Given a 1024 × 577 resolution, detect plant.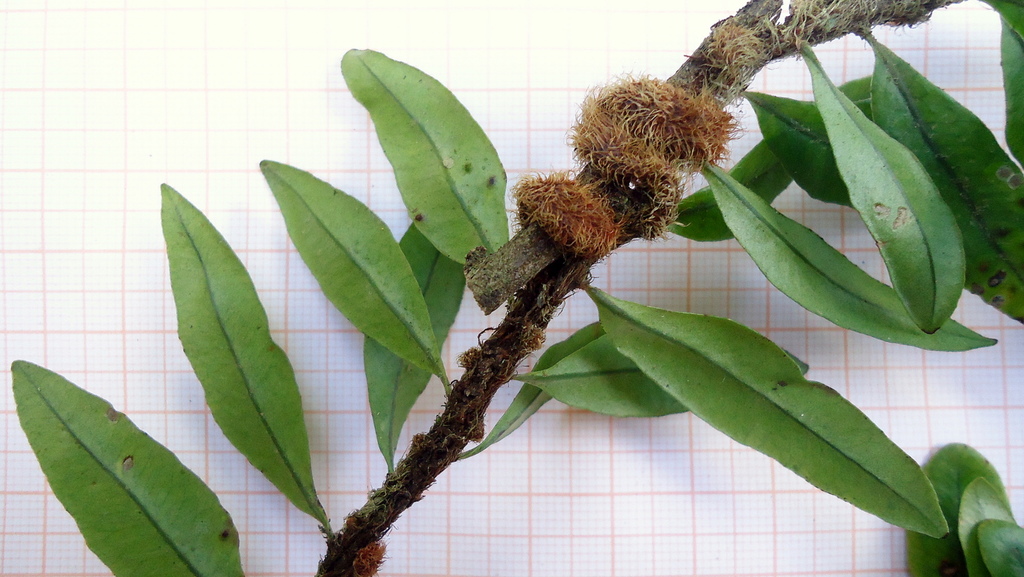
{"x1": 55, "y1": 29, "x2": 1003, "y2": 567}.
